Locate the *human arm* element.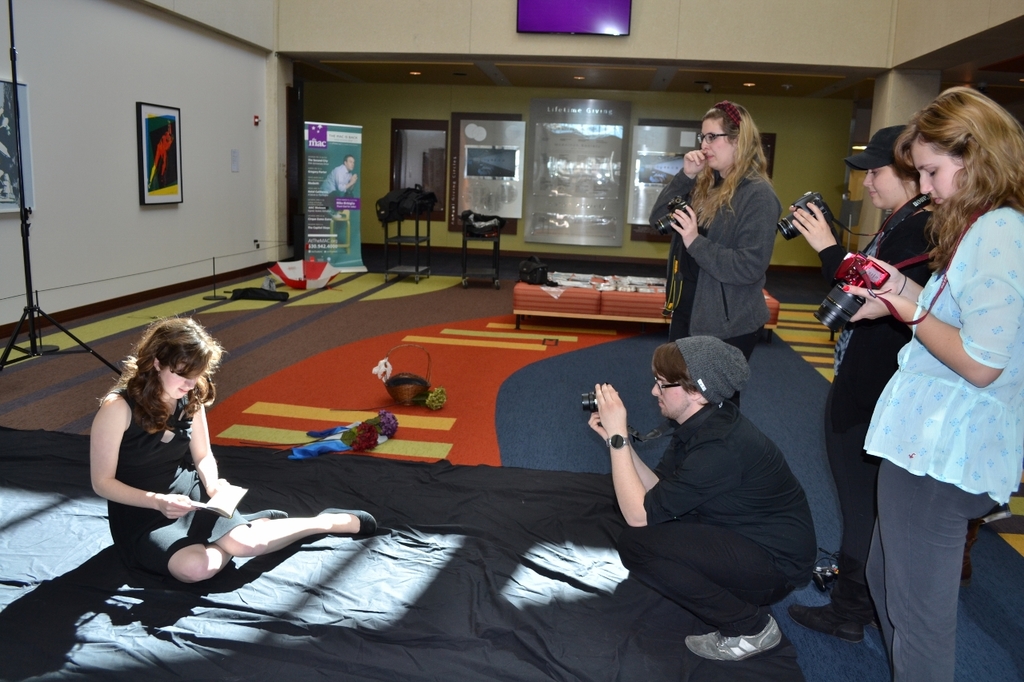
Element bbox: pyautogui.locateOnScreen(85, 391, 198, 520).
